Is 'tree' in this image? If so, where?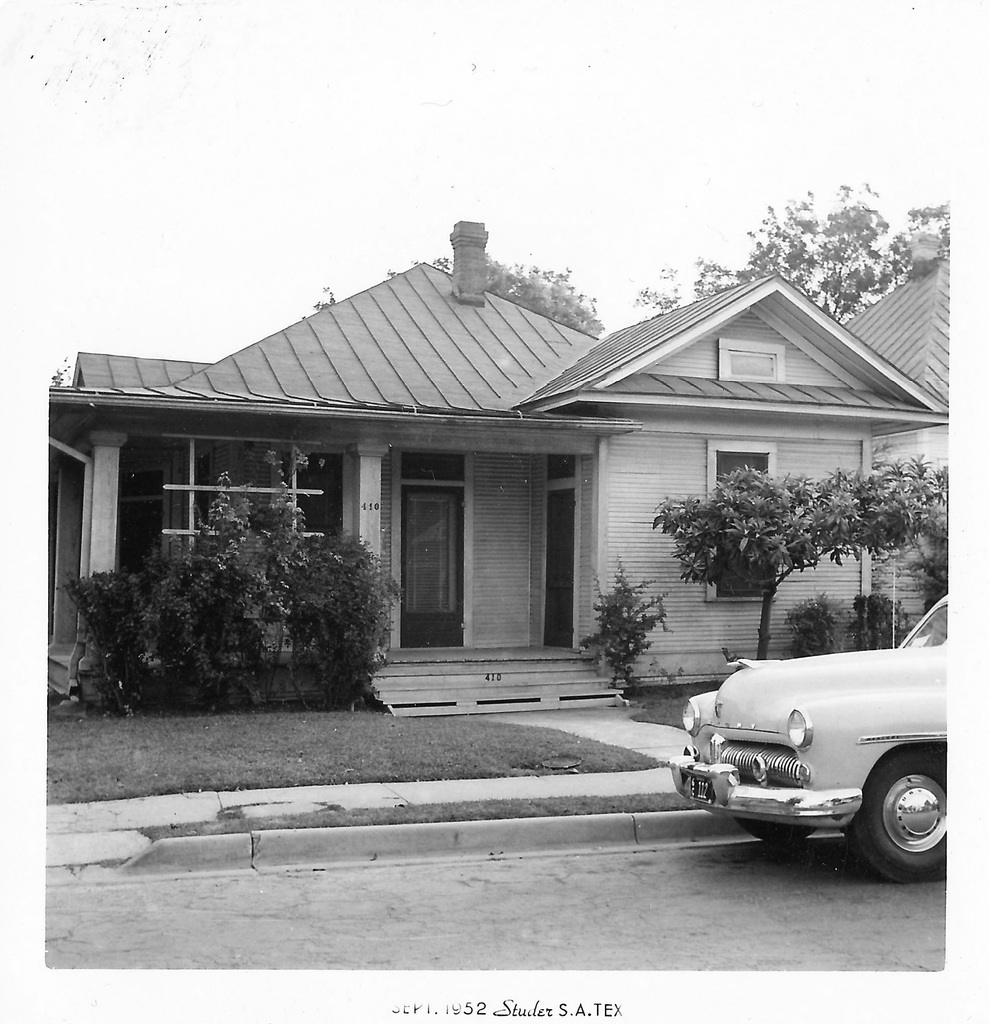
Yes, at region(633, 178, 948, 321).
